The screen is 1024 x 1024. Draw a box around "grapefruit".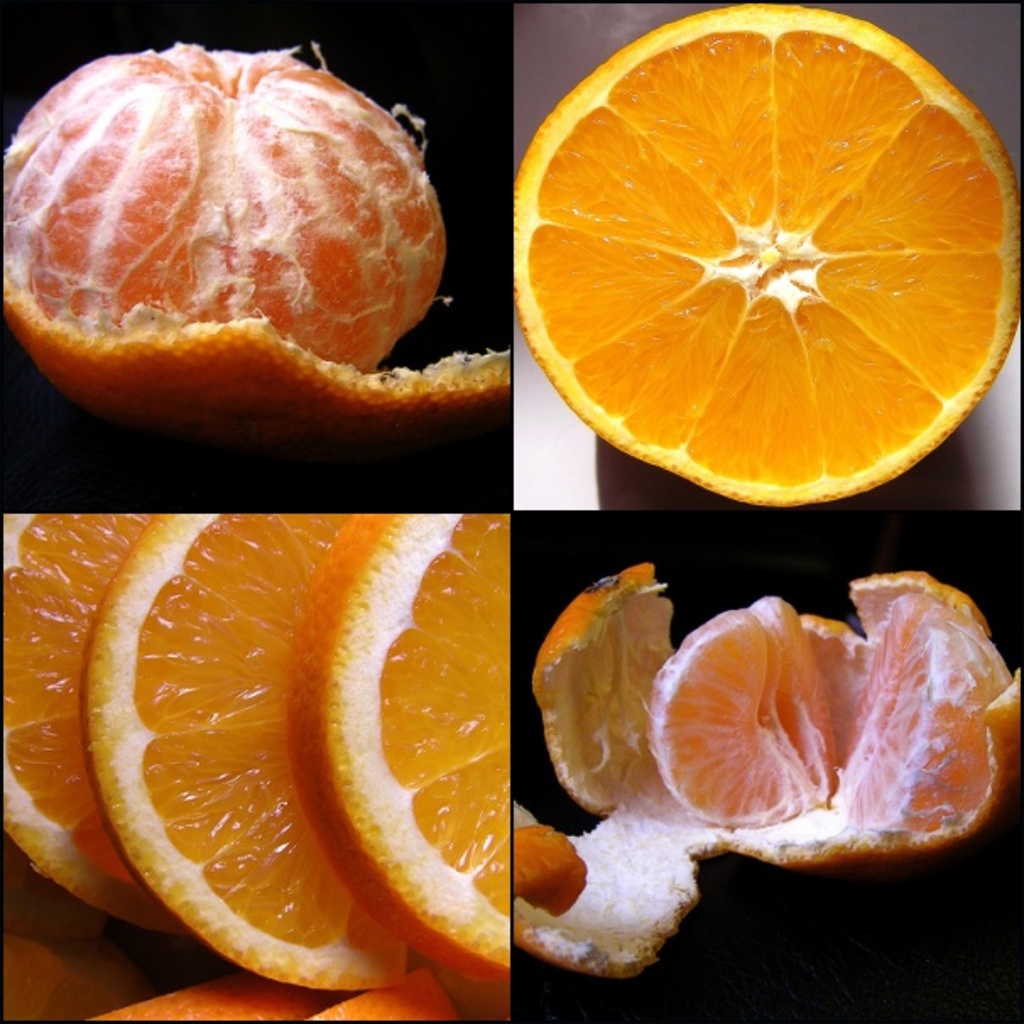
517:559:1021:978.
